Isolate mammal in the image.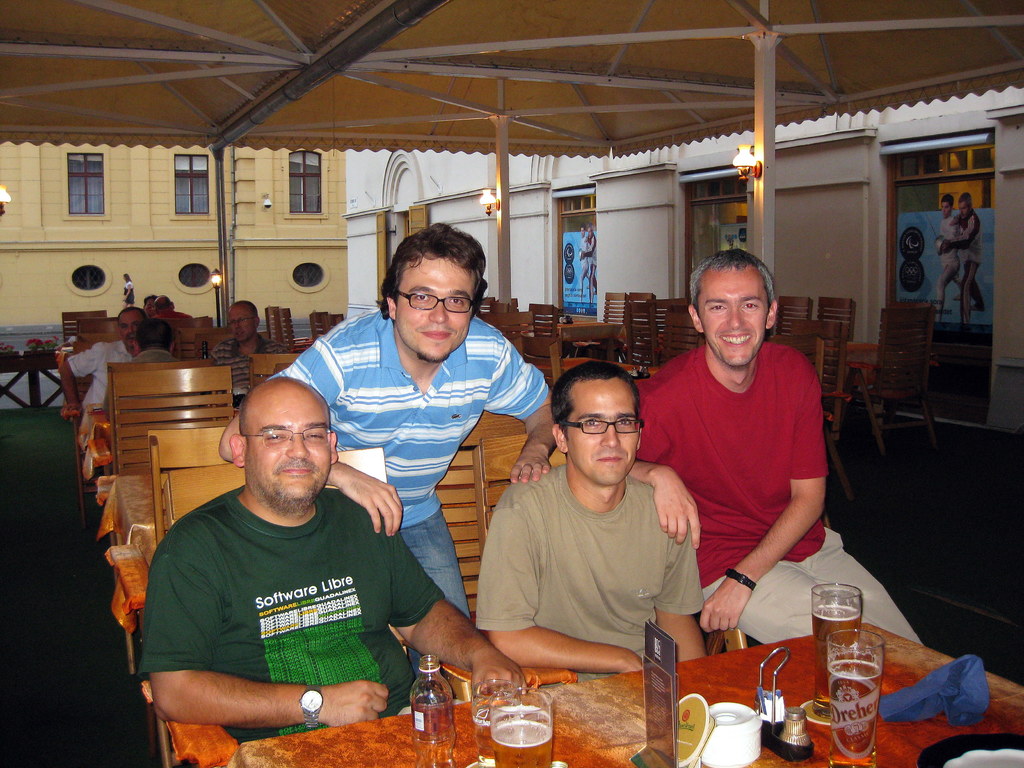
Isolated region: {"x1": 58, "y1": 308, "x2": 141, "y2": 435}.
